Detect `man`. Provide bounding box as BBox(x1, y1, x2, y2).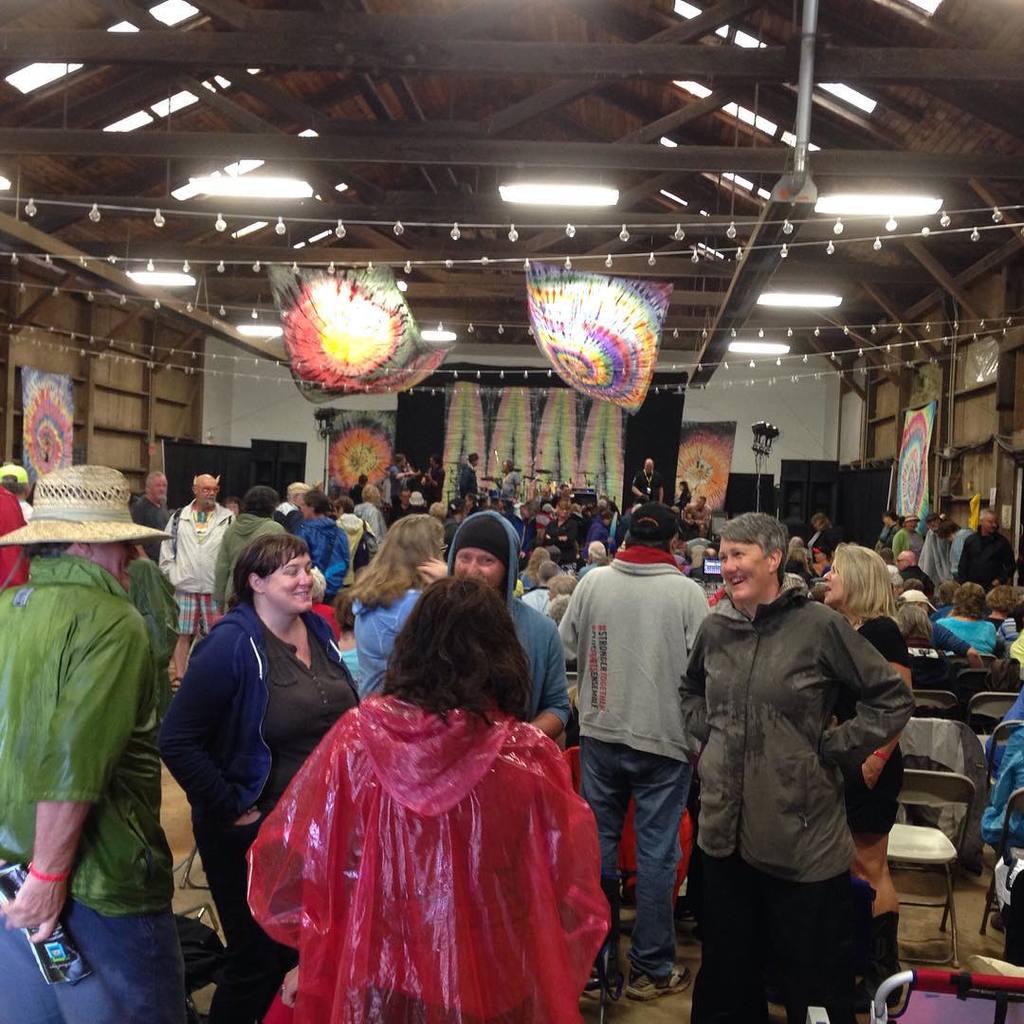
BBox(0, 459, 173, 1021).
